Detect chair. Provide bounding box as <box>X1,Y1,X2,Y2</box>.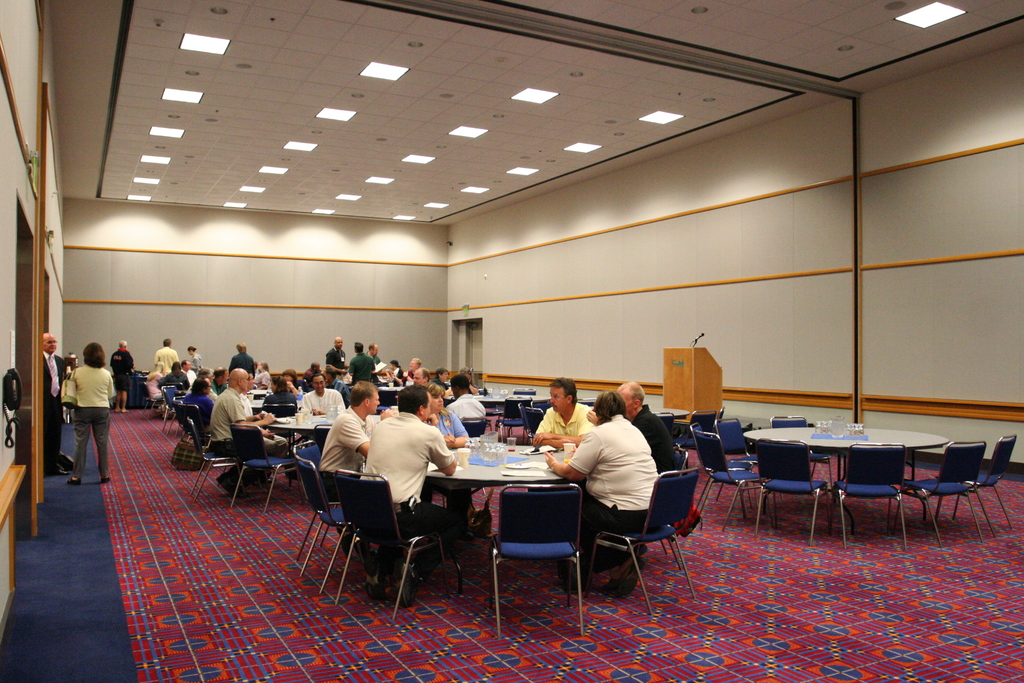
<box>714,411,779,507</box>.
